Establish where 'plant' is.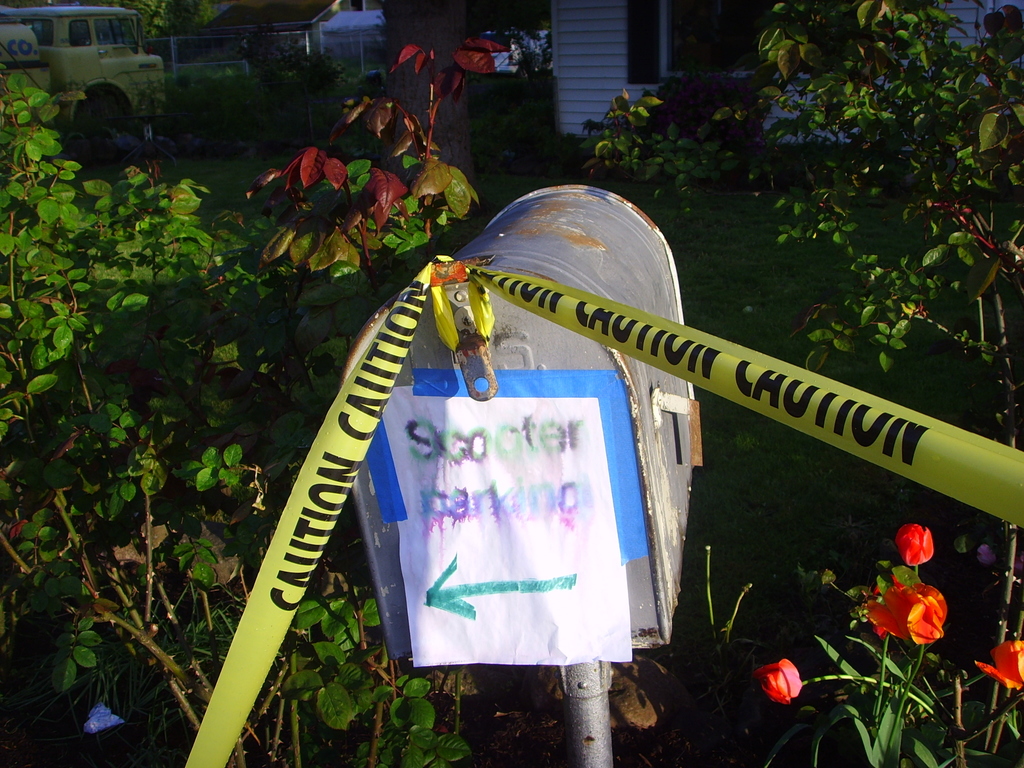
Established at BBox(751, 528, 1023, 767).
